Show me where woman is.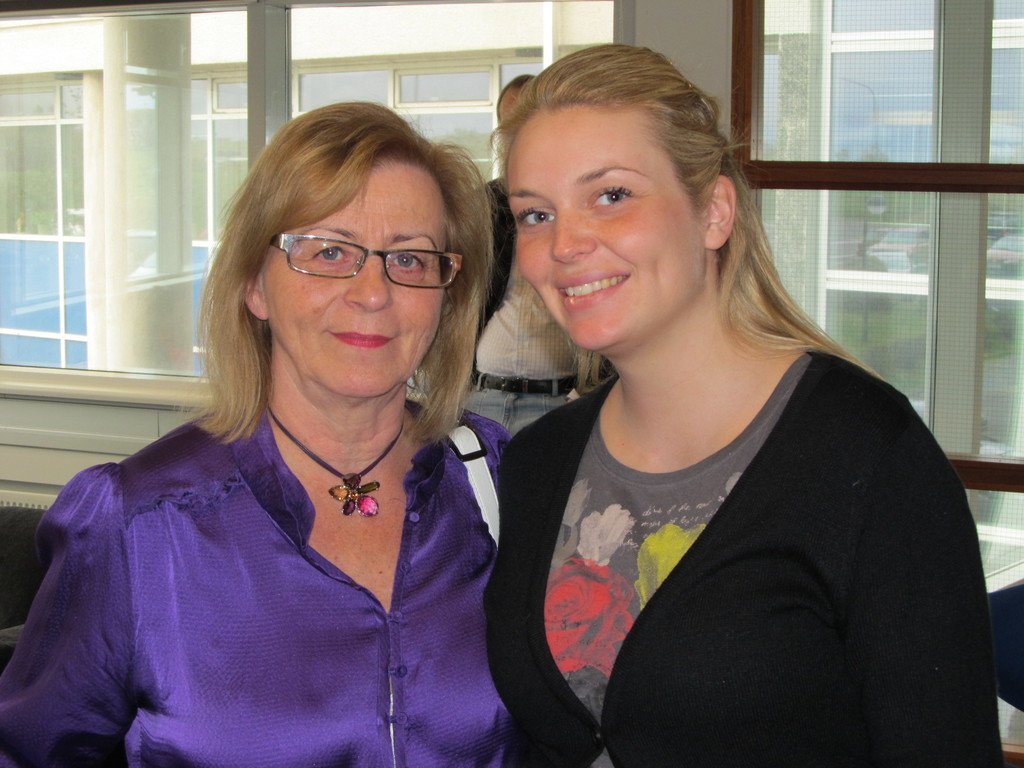
woman is at region(486, 40, 1006, 767).
